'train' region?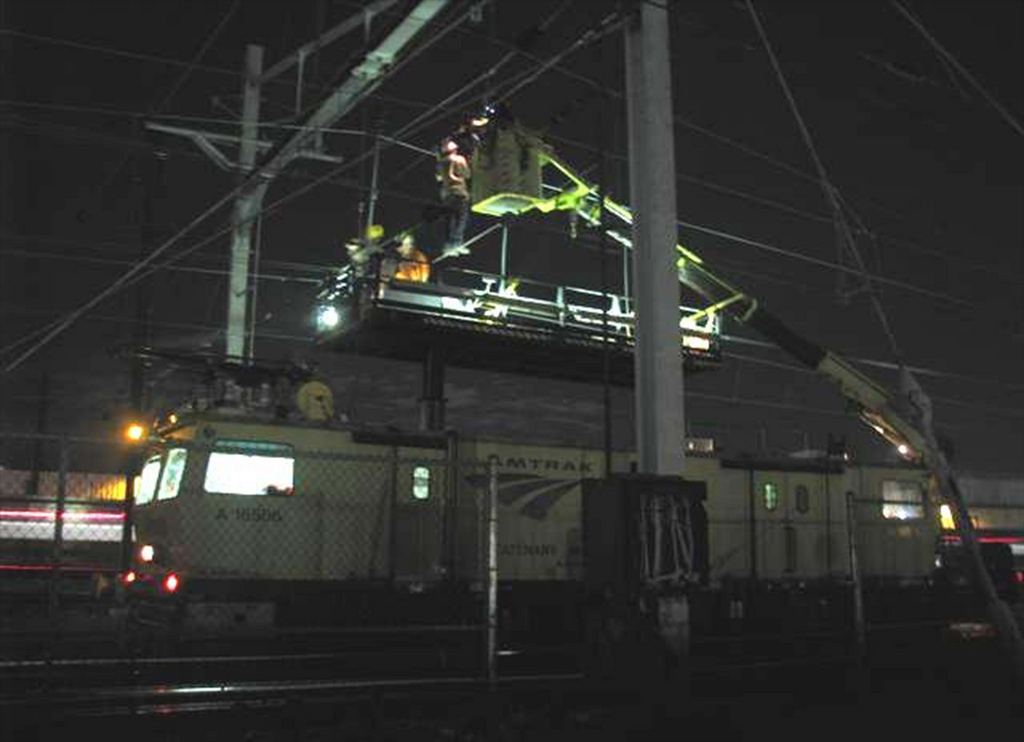
pyautogui.locateOnScreen(100, 413, 954, 639)
